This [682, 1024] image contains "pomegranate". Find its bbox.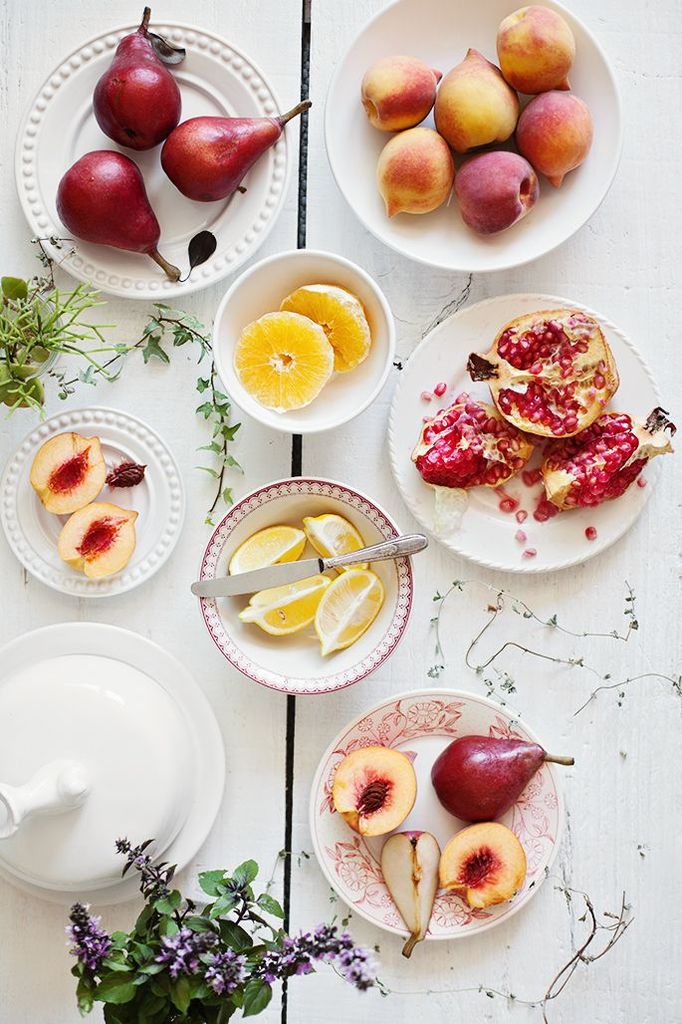
x1=522 y1=467 x2=536 y2=487.
